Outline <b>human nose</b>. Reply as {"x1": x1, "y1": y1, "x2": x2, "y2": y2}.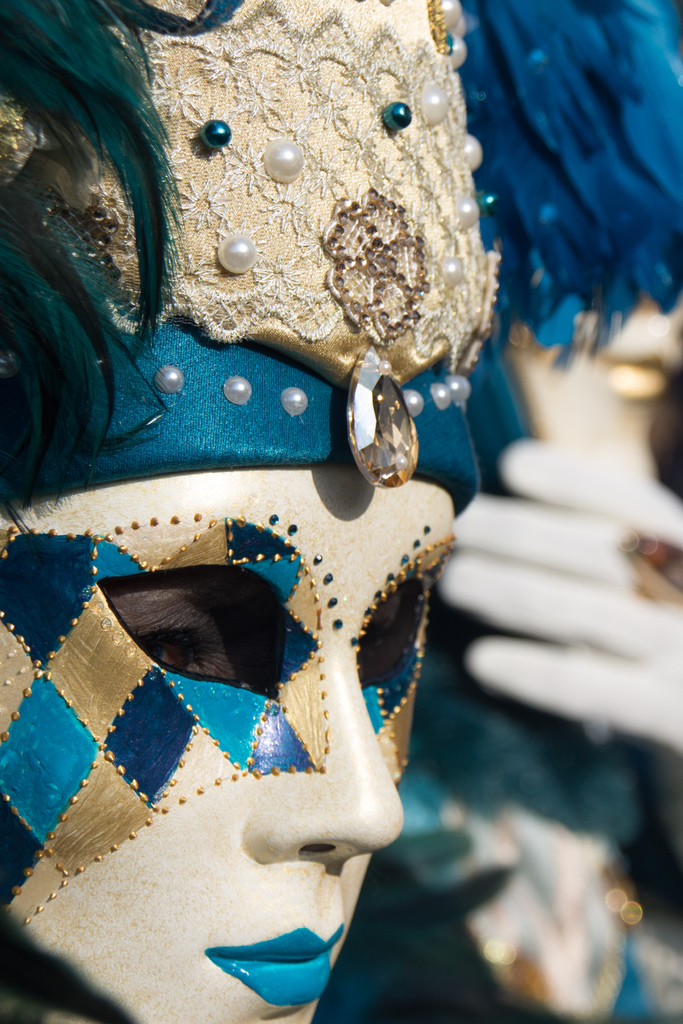
{"x1": 233, "y1": 634, "x2": 404, "y2": 876}.
